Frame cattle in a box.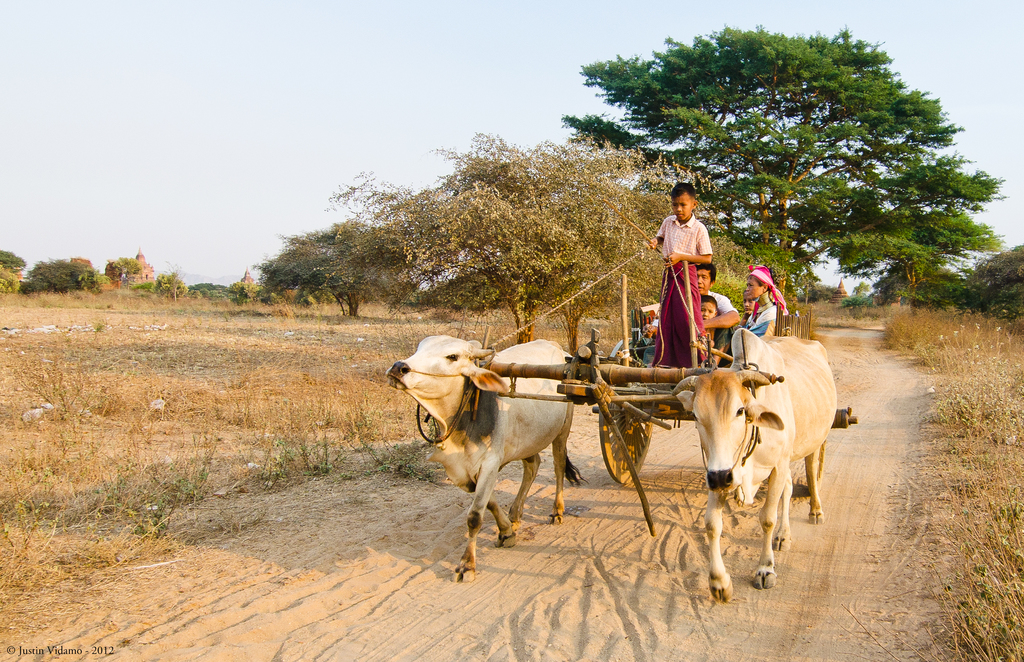
673 304 838 593.
